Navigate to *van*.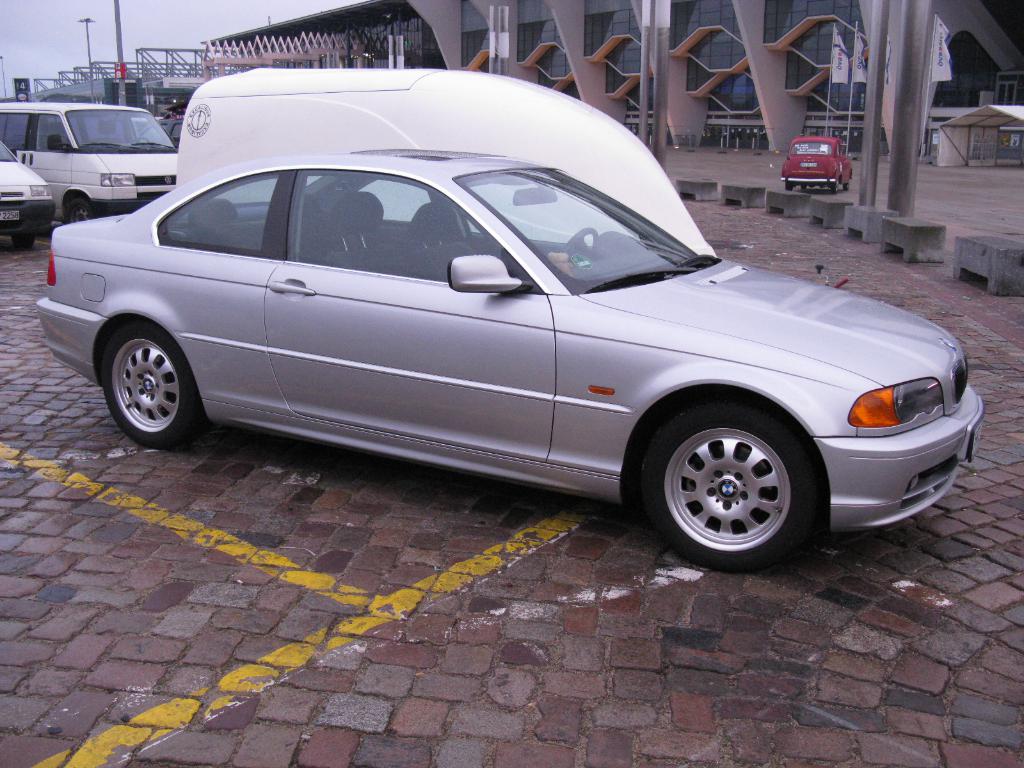
Navigation target: 0/101/177/227.
